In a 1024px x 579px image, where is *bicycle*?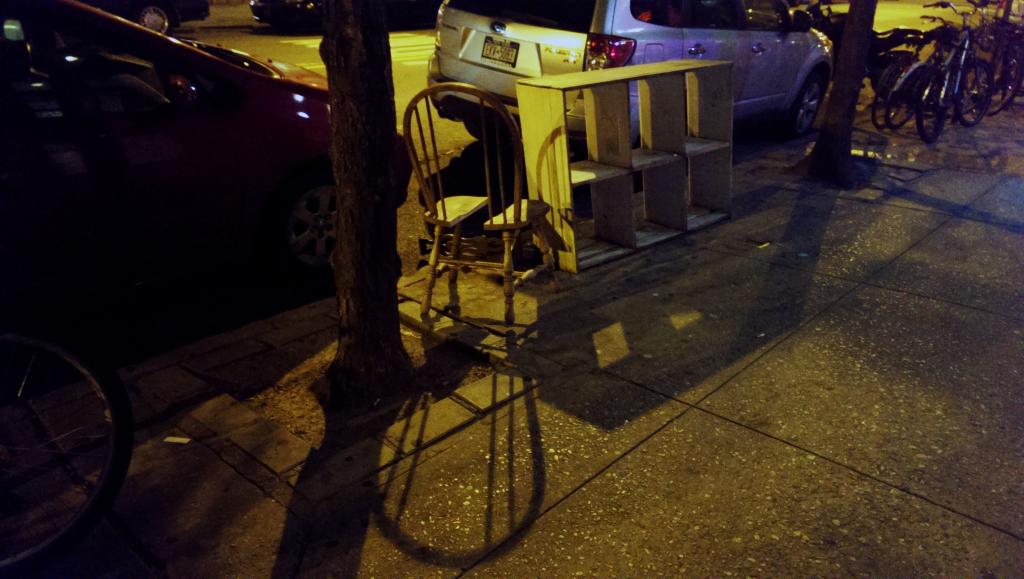
region(963, 0, 1023, 116).
